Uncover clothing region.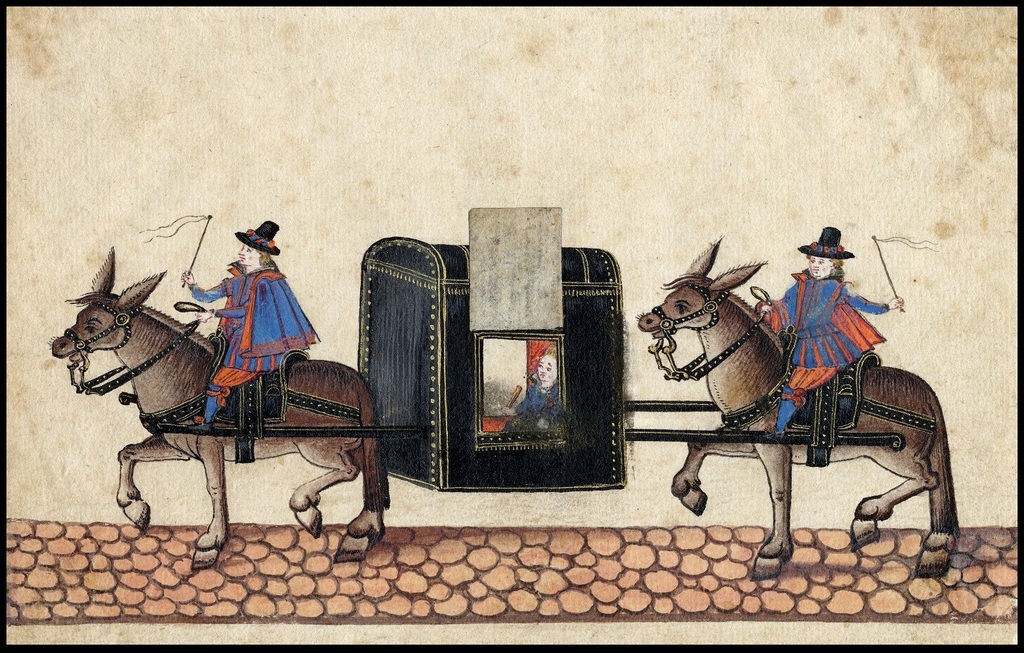
Uncovered: x1=764 y1=275 x2=889 y2=393.
